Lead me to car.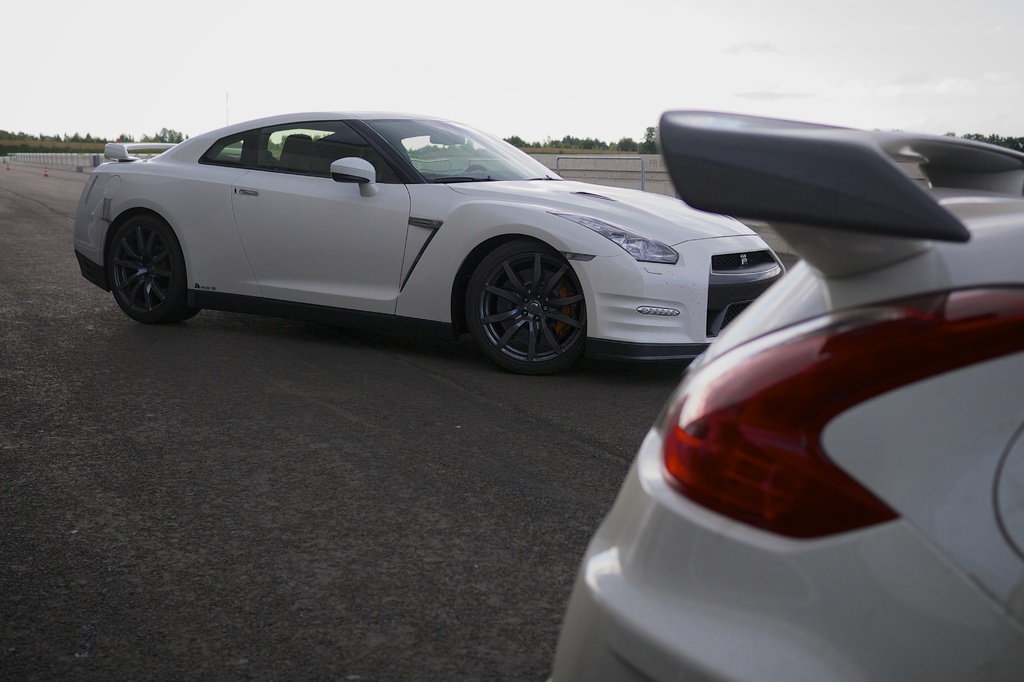
Lead to [x1=547, y1=110, x2=1023, y2=681].
